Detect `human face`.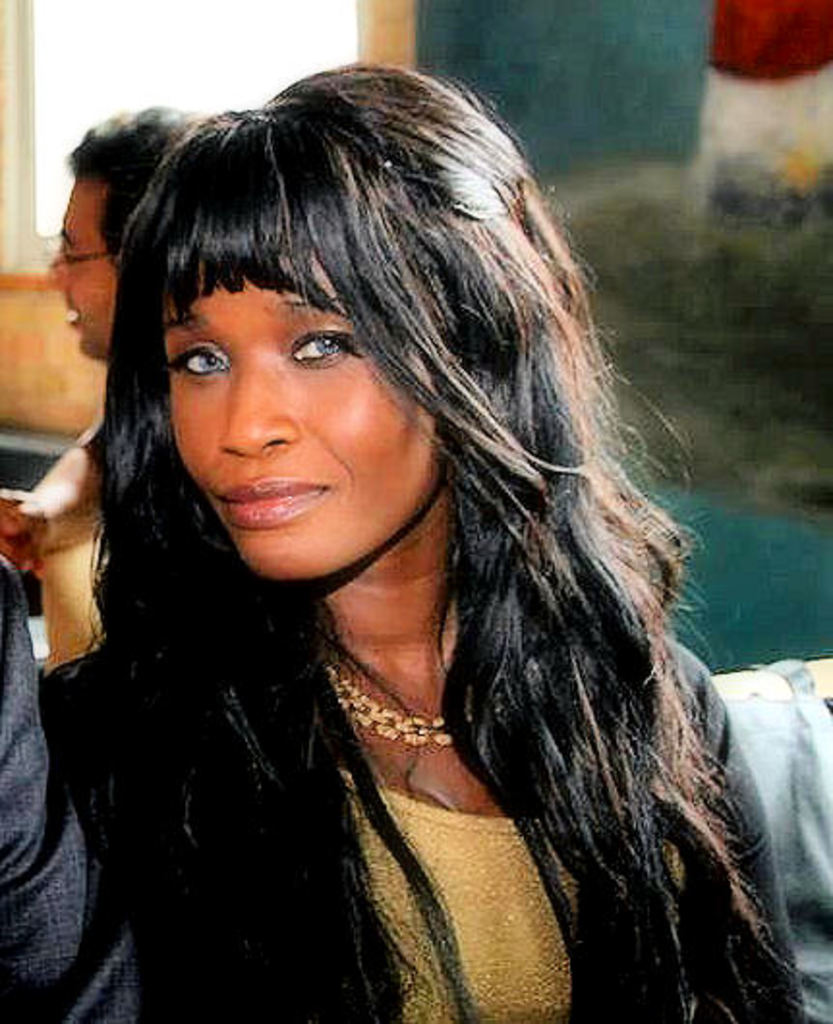
Detected at <bbox>166, 290, 446, 568</bbox>.
